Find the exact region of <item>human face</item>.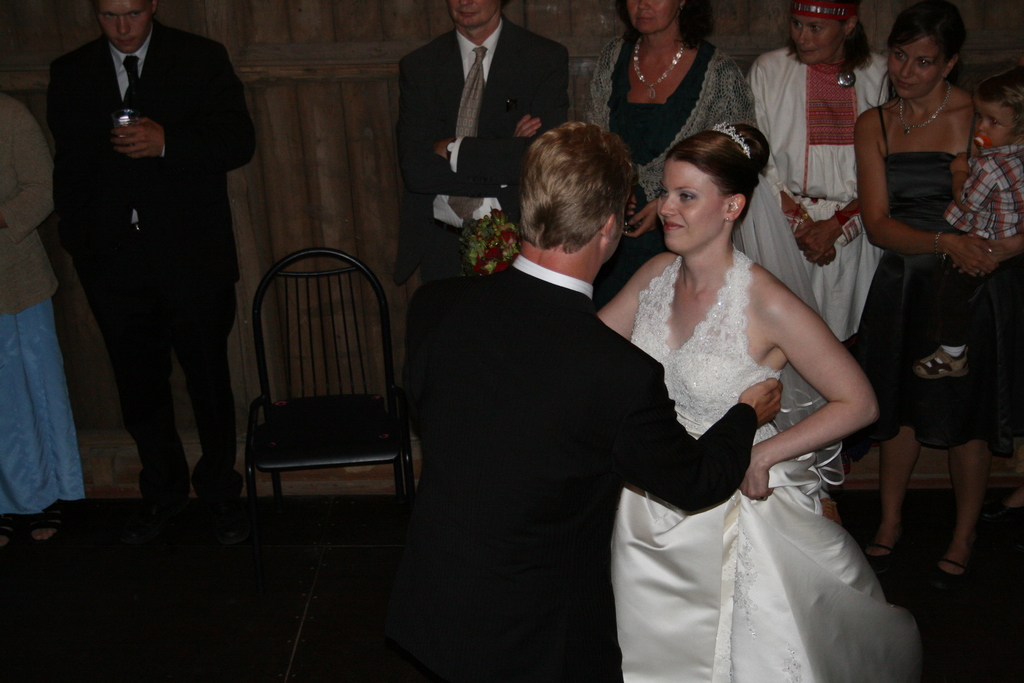
Exact region: <bbox>781, 3, 834, 67</bbox>.
